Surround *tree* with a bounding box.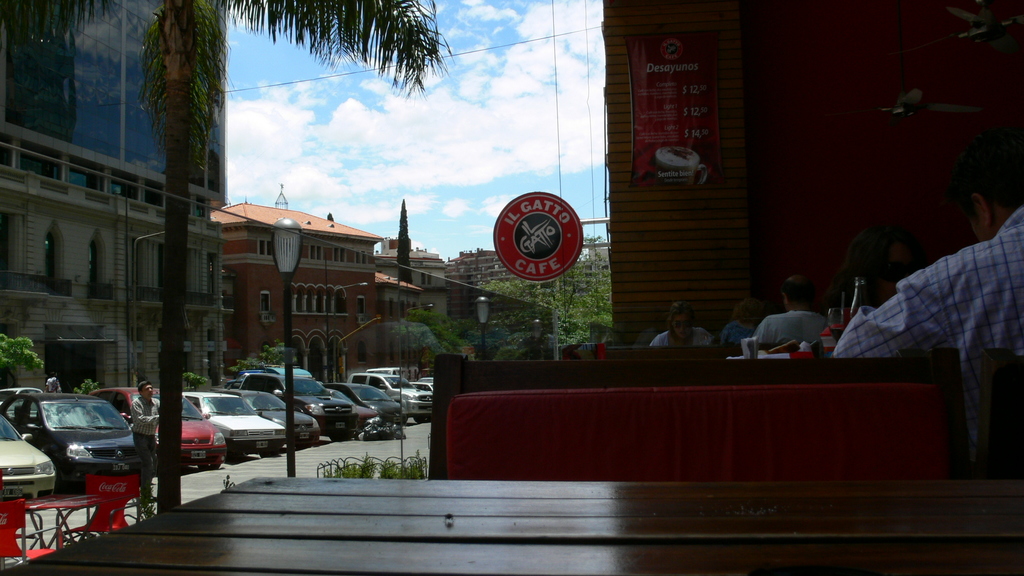
[404,300,449,354].
